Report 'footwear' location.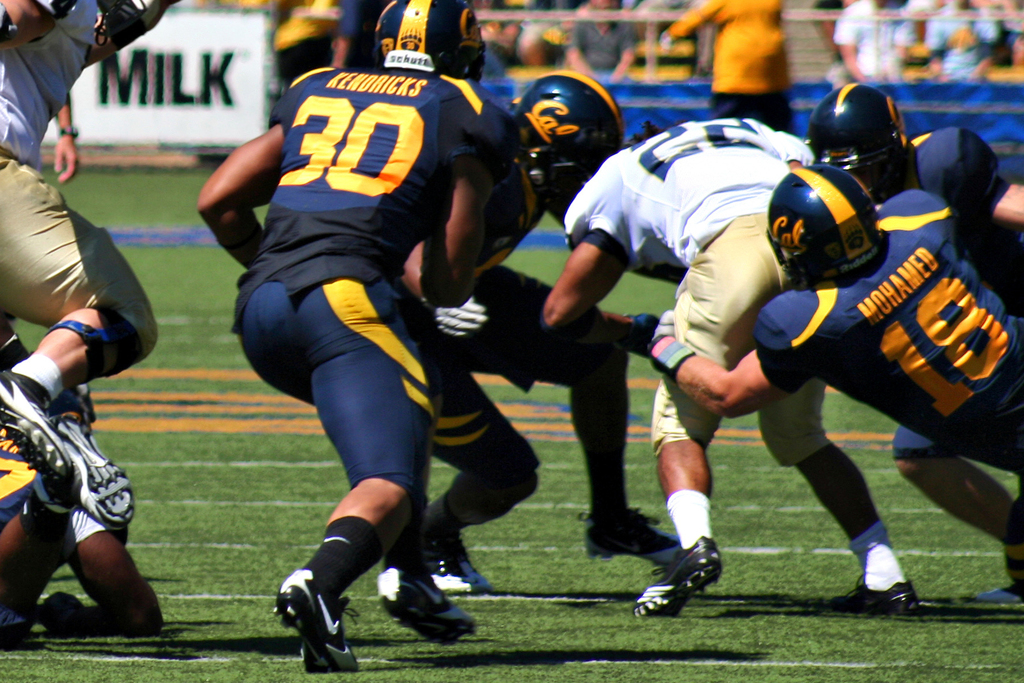
Report: [x1=976, y1=580, x2=1023, y2=601].
